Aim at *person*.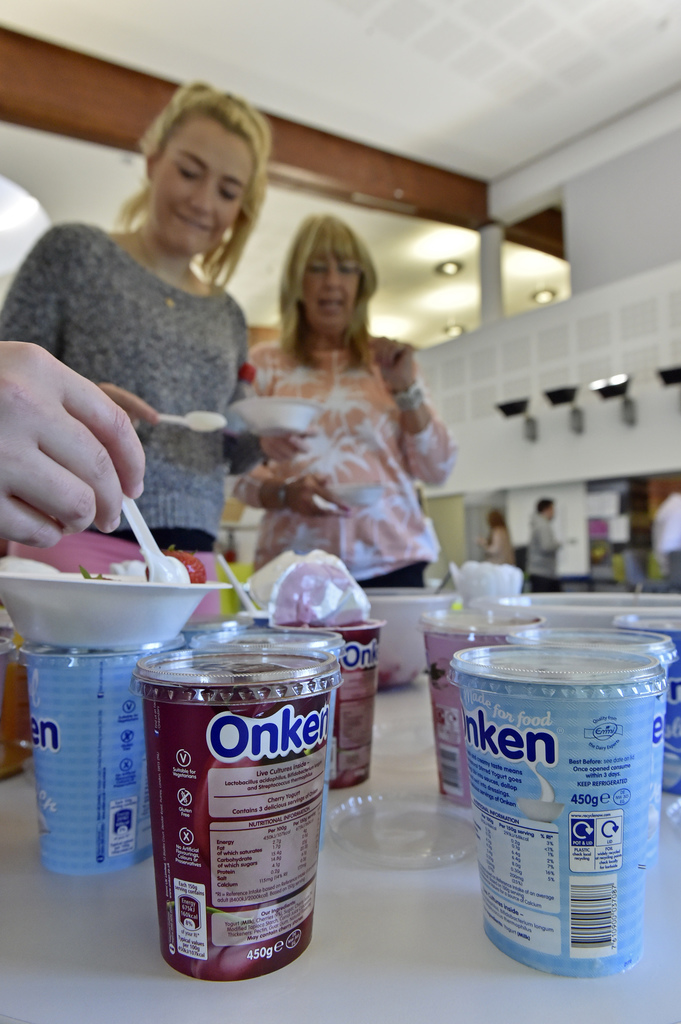
Aimed at [x1=242, y1=211, x2=459, y2=623].
